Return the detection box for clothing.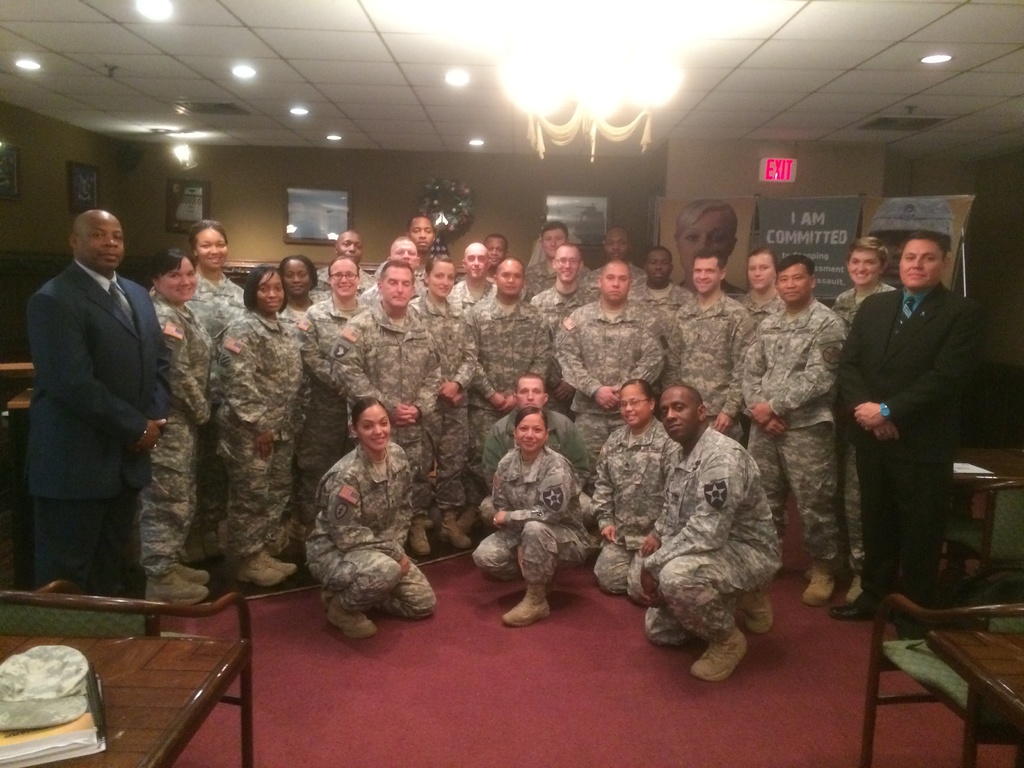
crop(131, 294, 212, 580).
